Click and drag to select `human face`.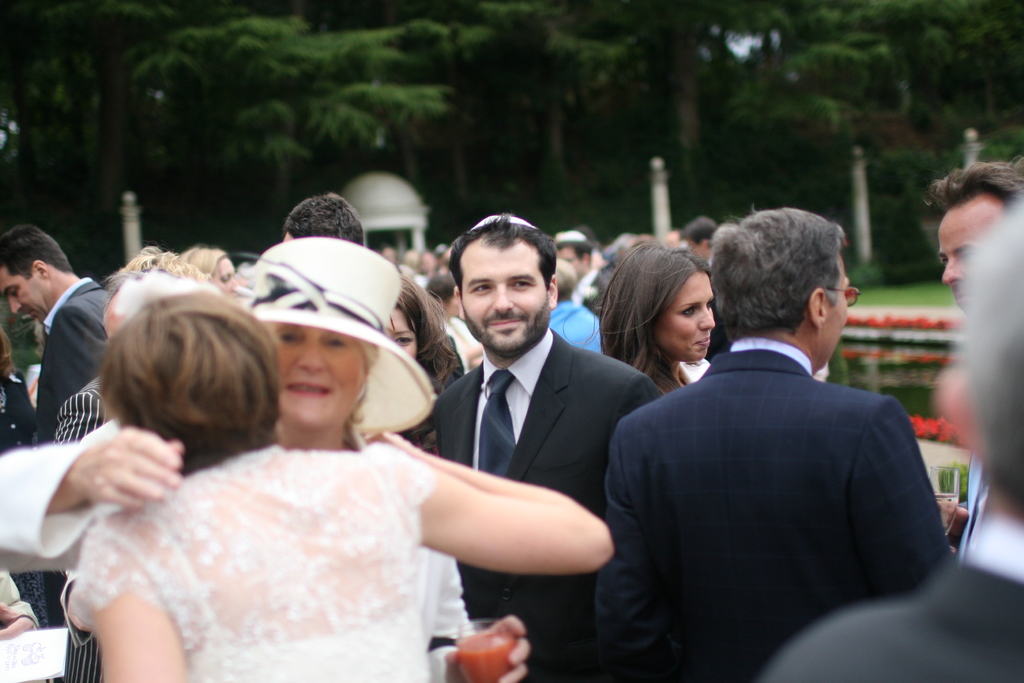
Selection: 940,204,980,317.
